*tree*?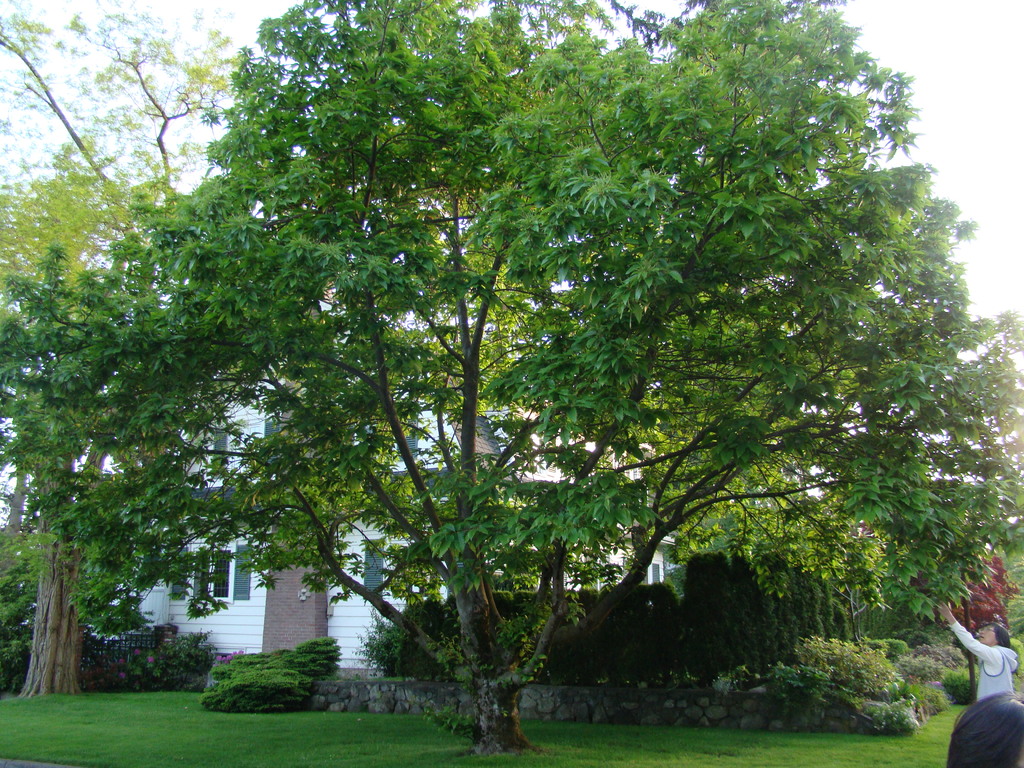
[0, 0, 245, 705]
